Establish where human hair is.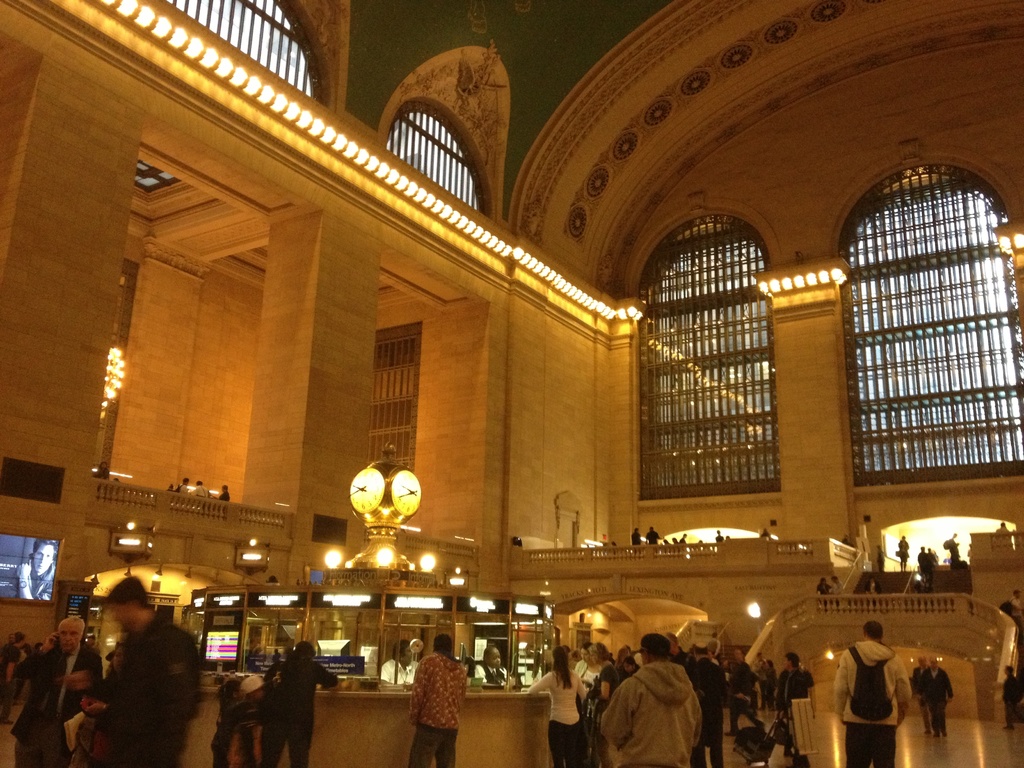
Established at bbox=(785, 651, 800, 669).
